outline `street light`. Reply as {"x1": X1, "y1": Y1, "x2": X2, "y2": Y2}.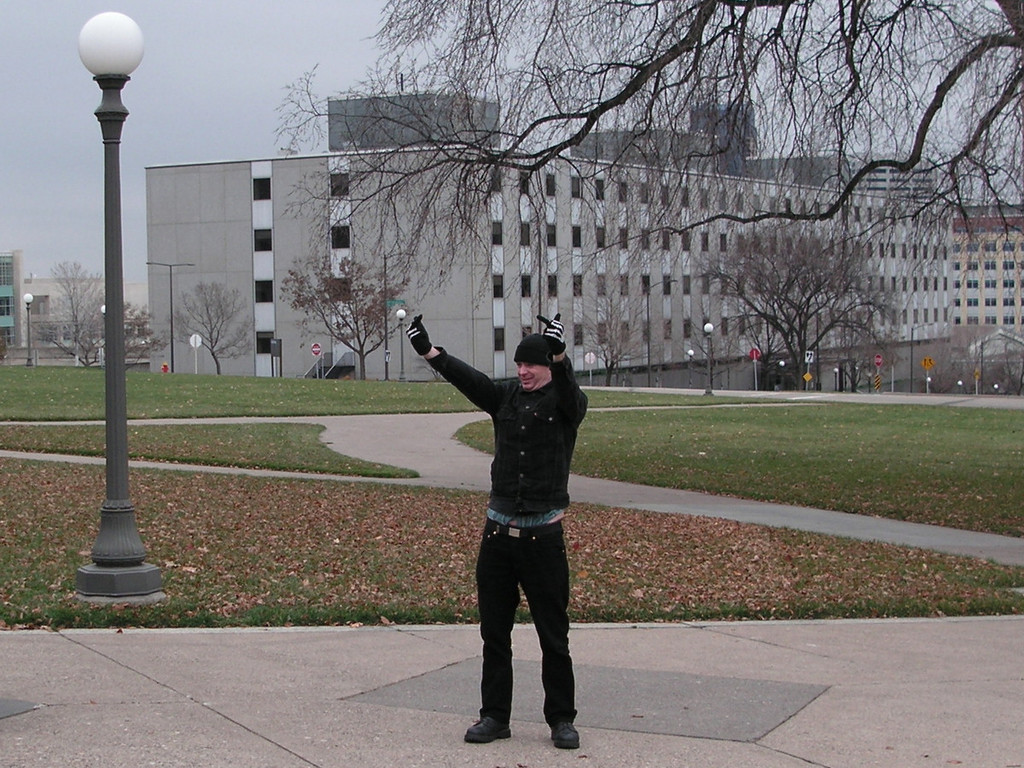
{"x1": 21, "y1": 291, "x2": 32, "y2": 368}.
